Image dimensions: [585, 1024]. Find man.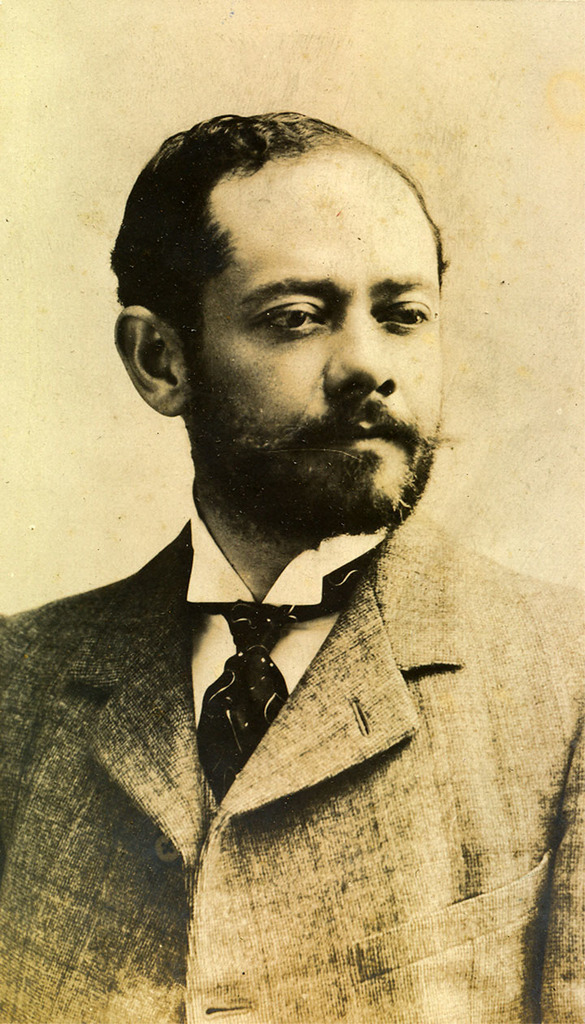
[x1=0, y1=110, x2=584, y2=1023].
